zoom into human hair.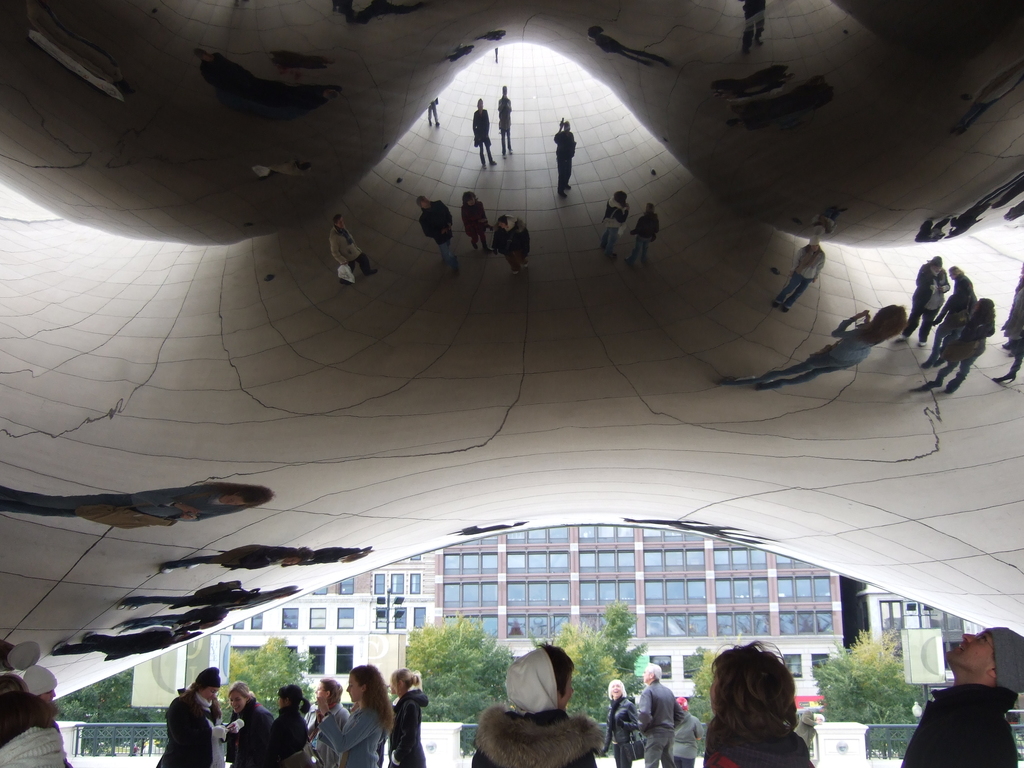
Zoom target: x1=228, y1=680, x2=255, y2=704.
